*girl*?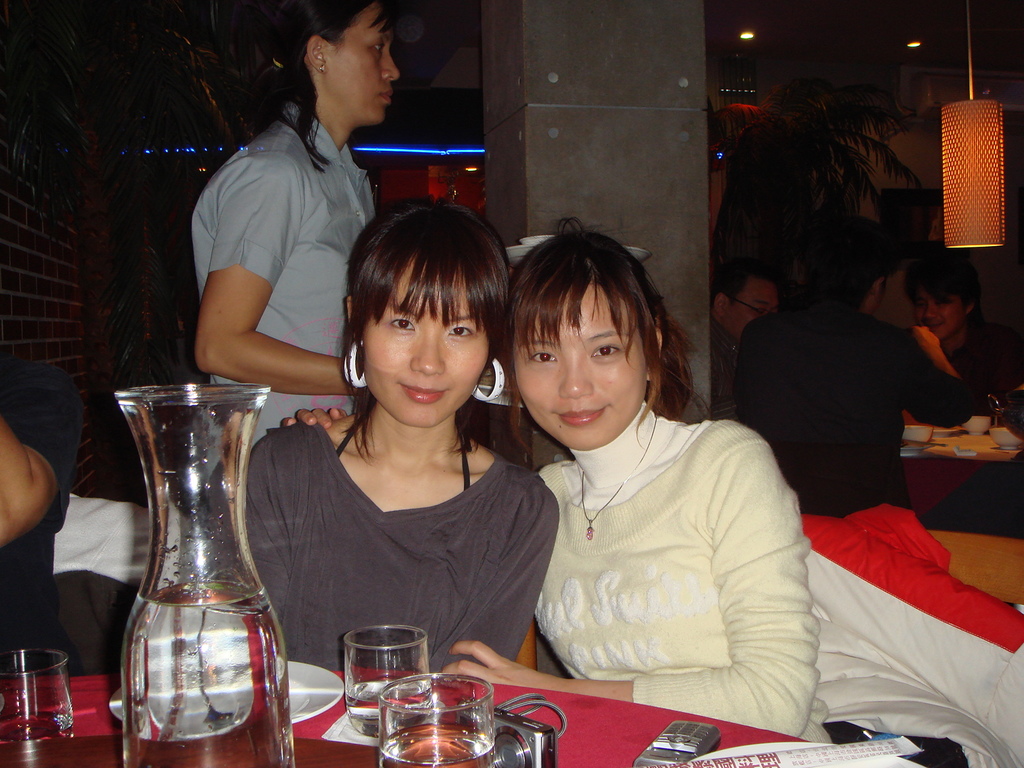
(227,188,563,685)
